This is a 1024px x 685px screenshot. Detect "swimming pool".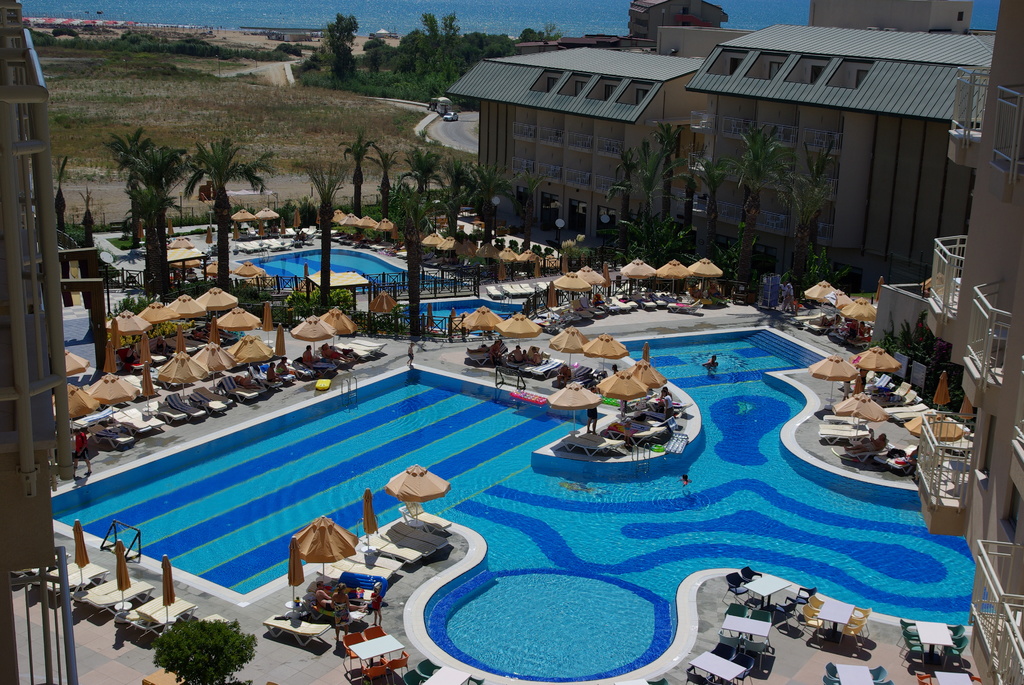
72, 291, 950, 684.
